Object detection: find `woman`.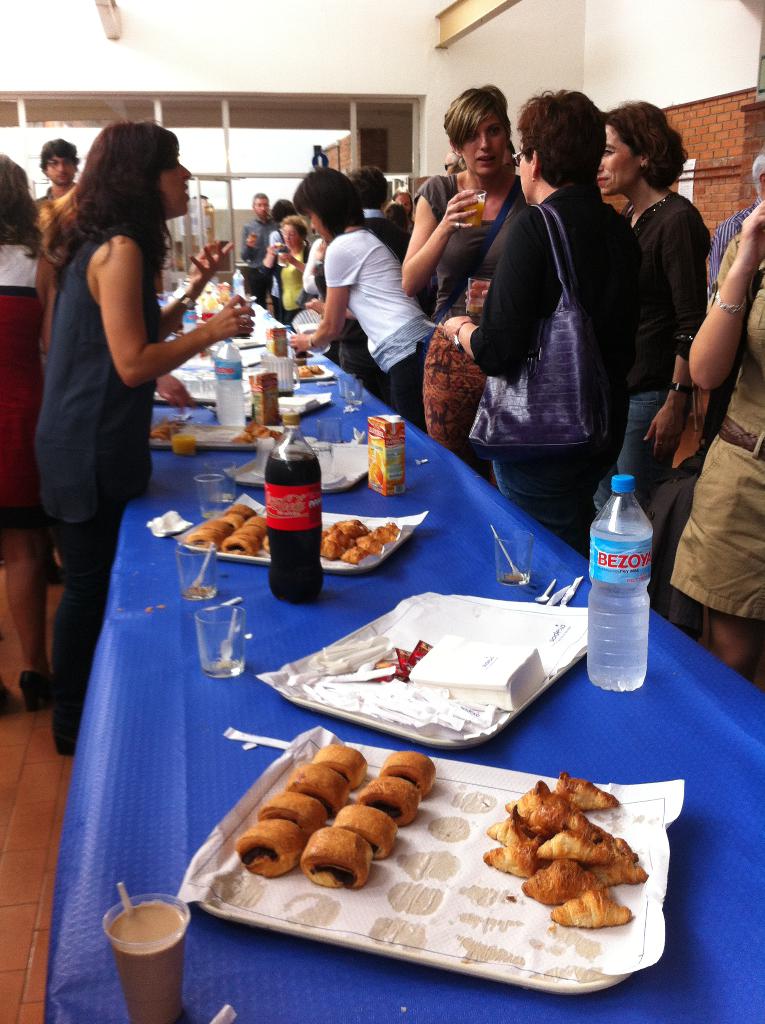
[left=405, top=92, right=539, bottom=353].
